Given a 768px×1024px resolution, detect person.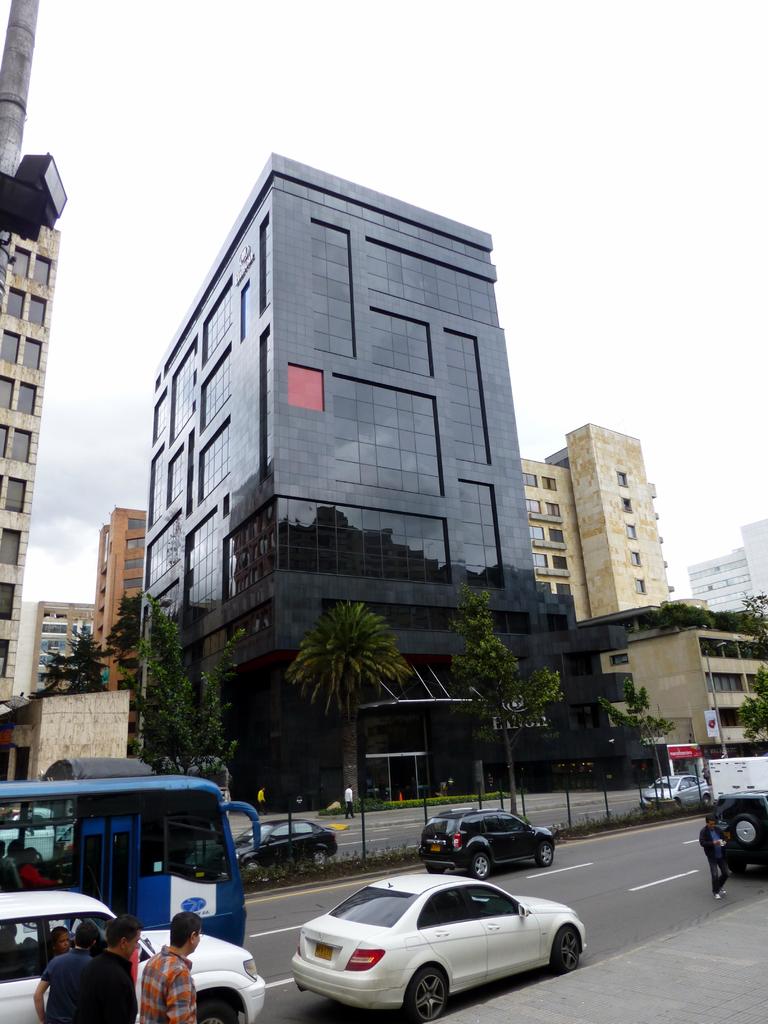
x1=260, y1=788, x2=272, y2=813.
